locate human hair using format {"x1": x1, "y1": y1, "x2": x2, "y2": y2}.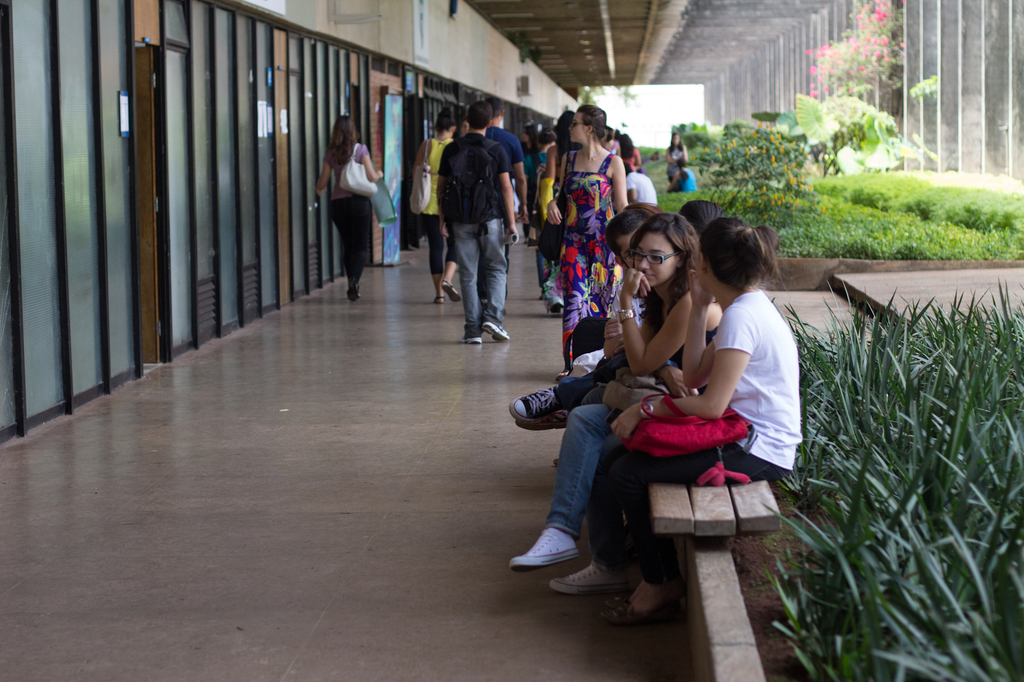
{"x1": 441, "y1": 107, "x2": 457, "y2": 130}.
